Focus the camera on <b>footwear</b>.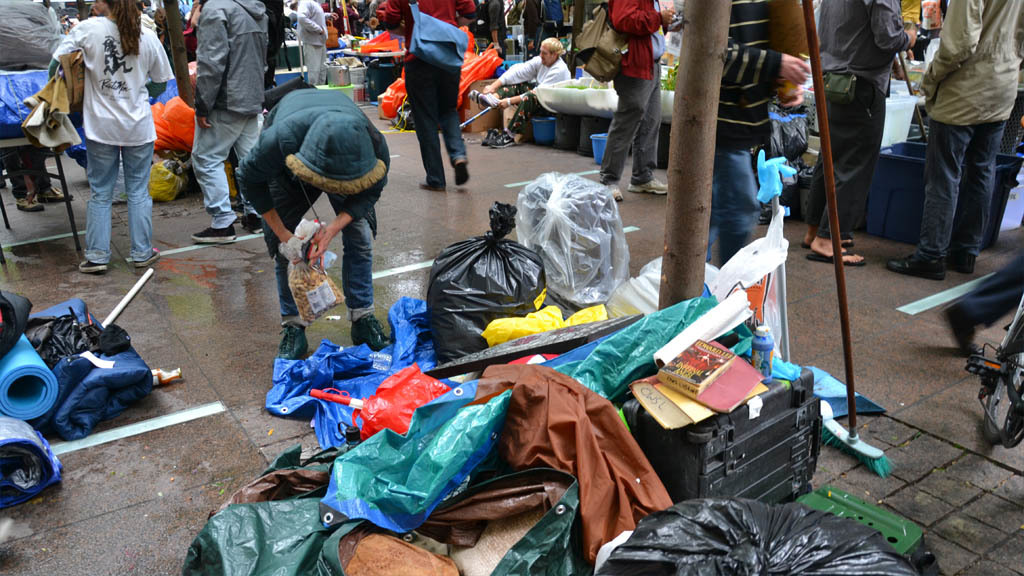
Focus region: x1=452, y1=160, x2=473, y2=188.
